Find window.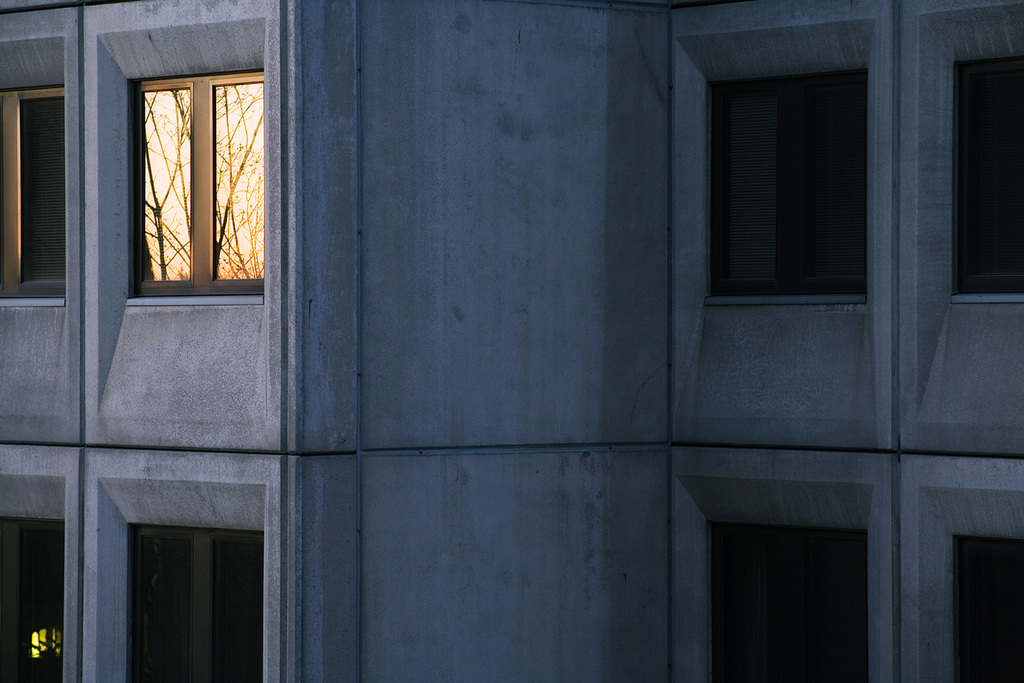
{"left": 125, "top": 38, "right": 268, "bottom": 296}.
